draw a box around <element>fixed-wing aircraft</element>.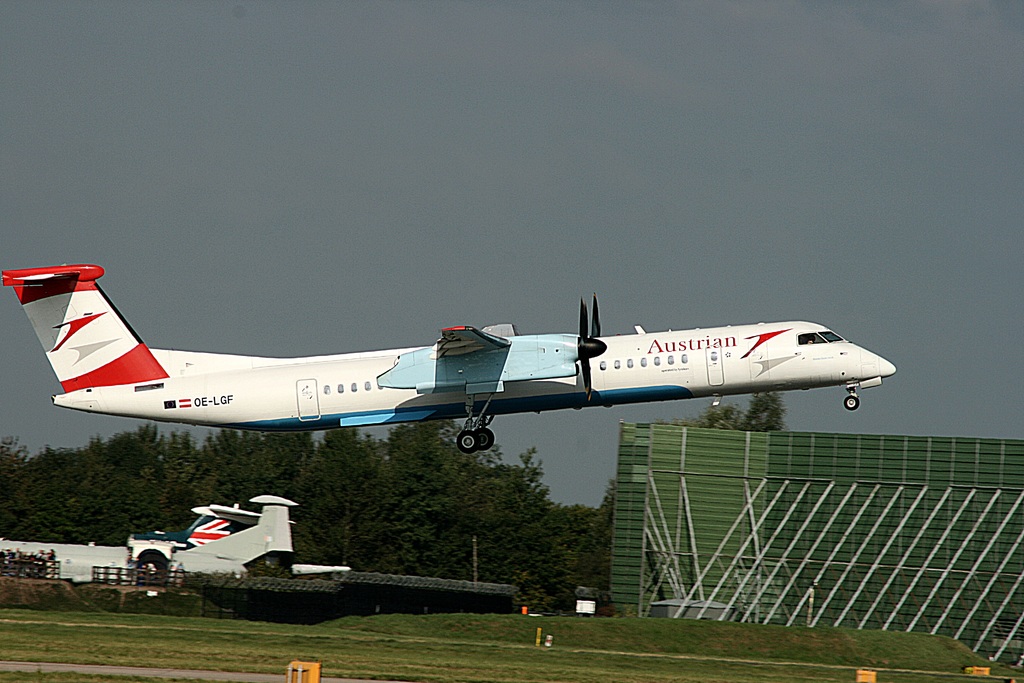
box=[0, 262, 897, 454].
